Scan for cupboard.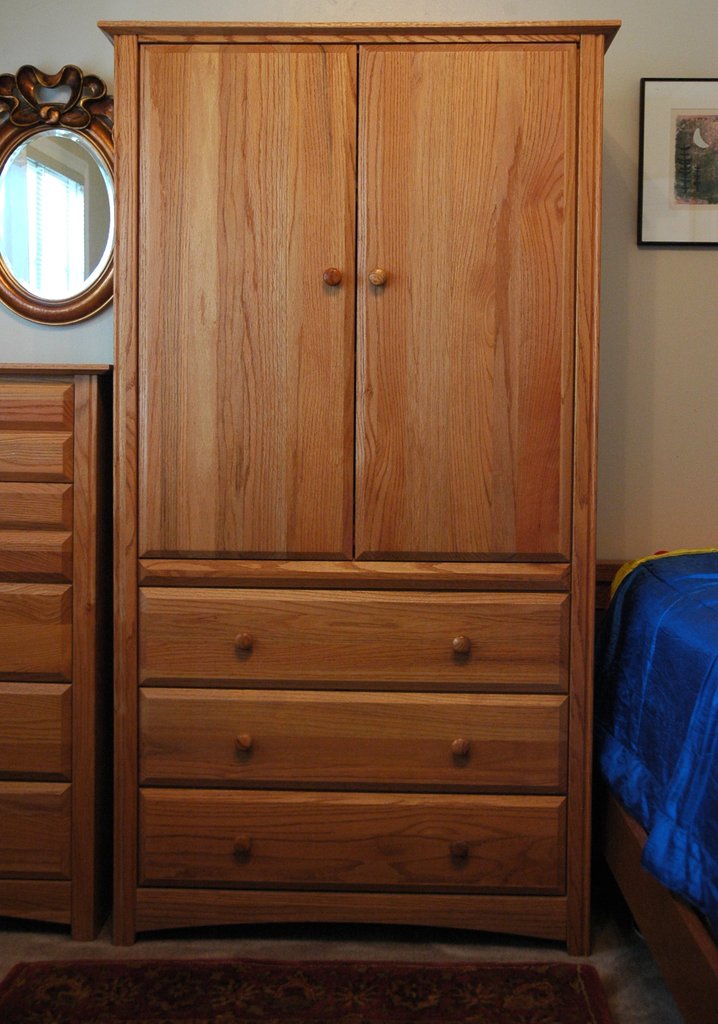
Scan result: (left=0, top=351, right=110, bottom=941).
